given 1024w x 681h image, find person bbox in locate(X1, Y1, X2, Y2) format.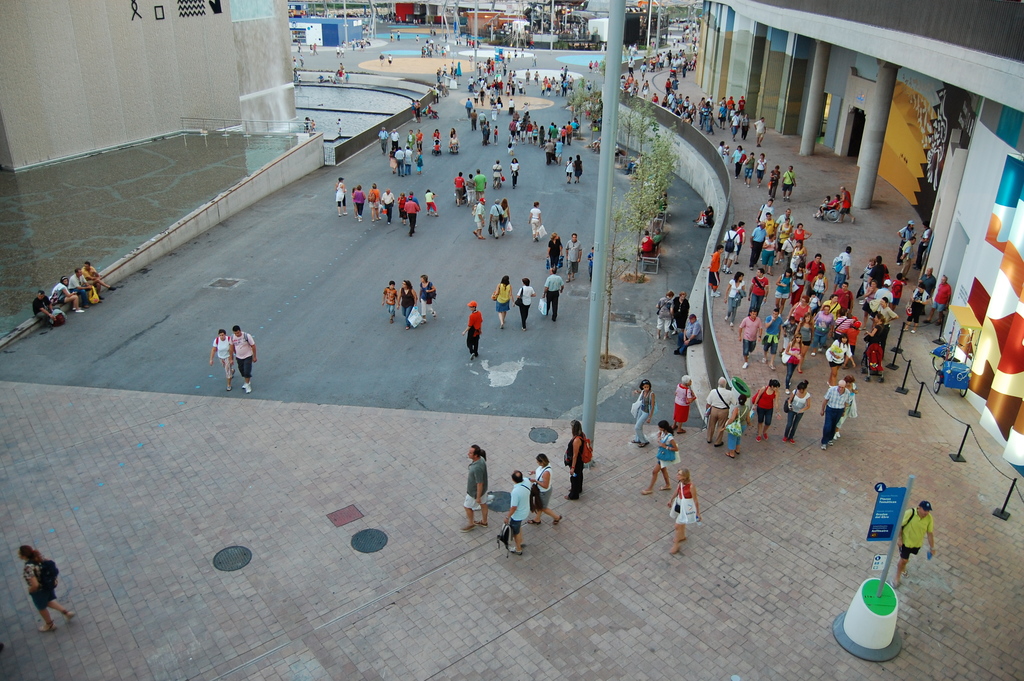
locate(378, 51, 386, 65).
